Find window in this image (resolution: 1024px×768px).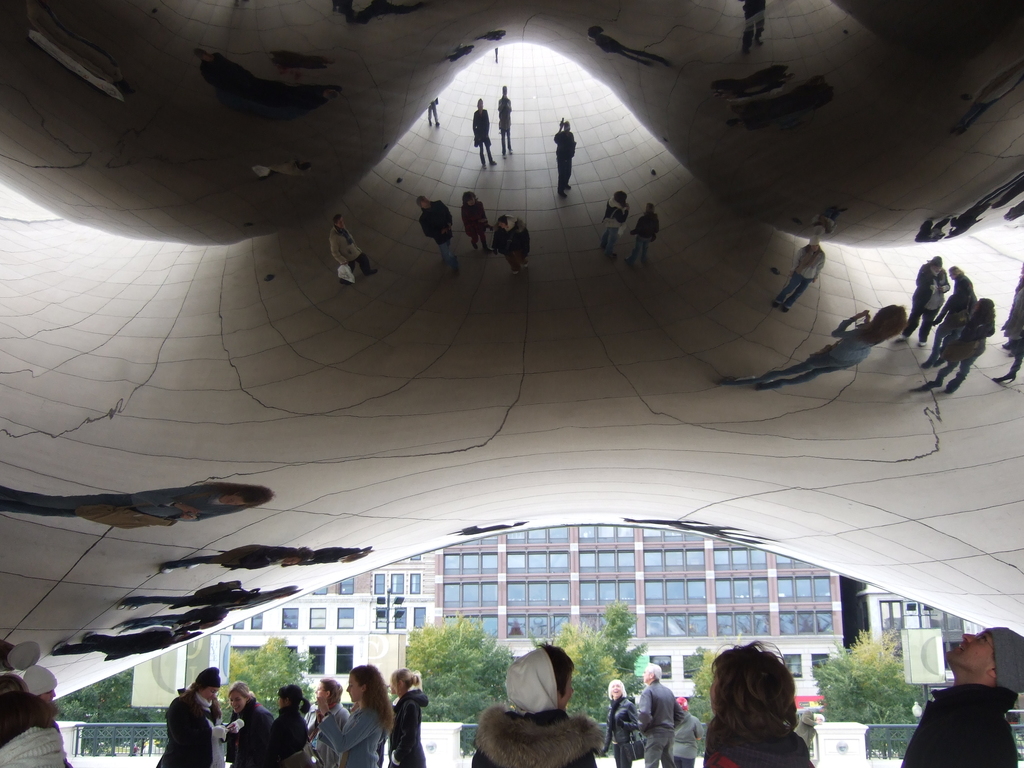
bbox(443, 554, 497, 576).
